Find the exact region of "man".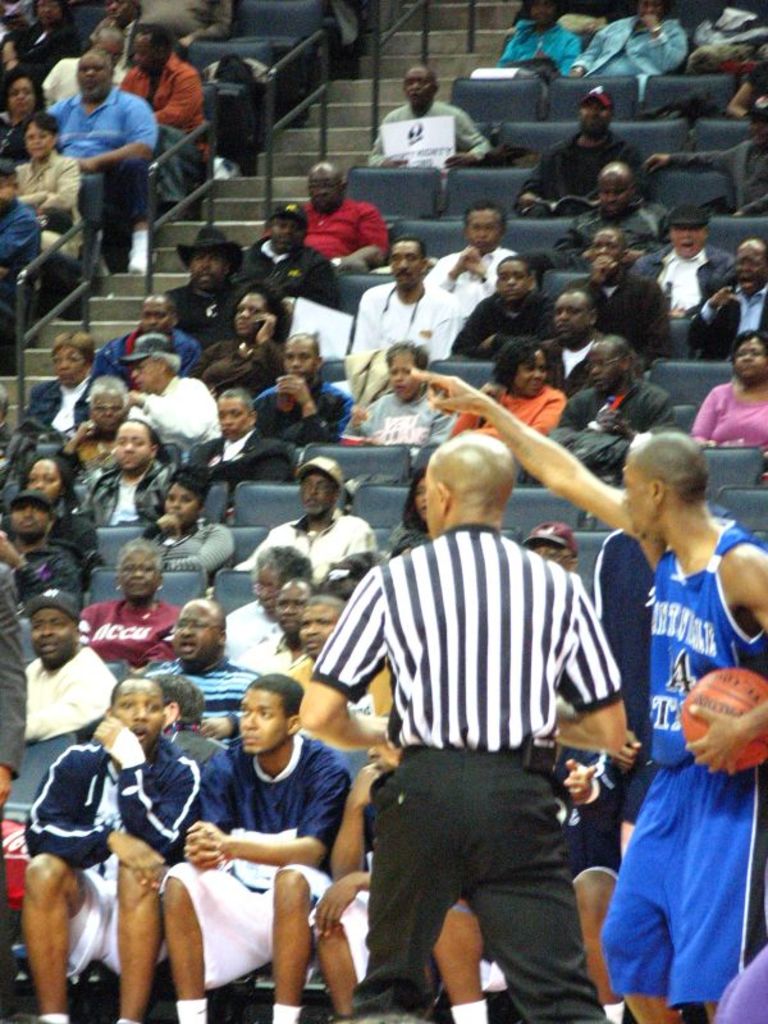
Exact region: detection(154, 675, 225, 767).
